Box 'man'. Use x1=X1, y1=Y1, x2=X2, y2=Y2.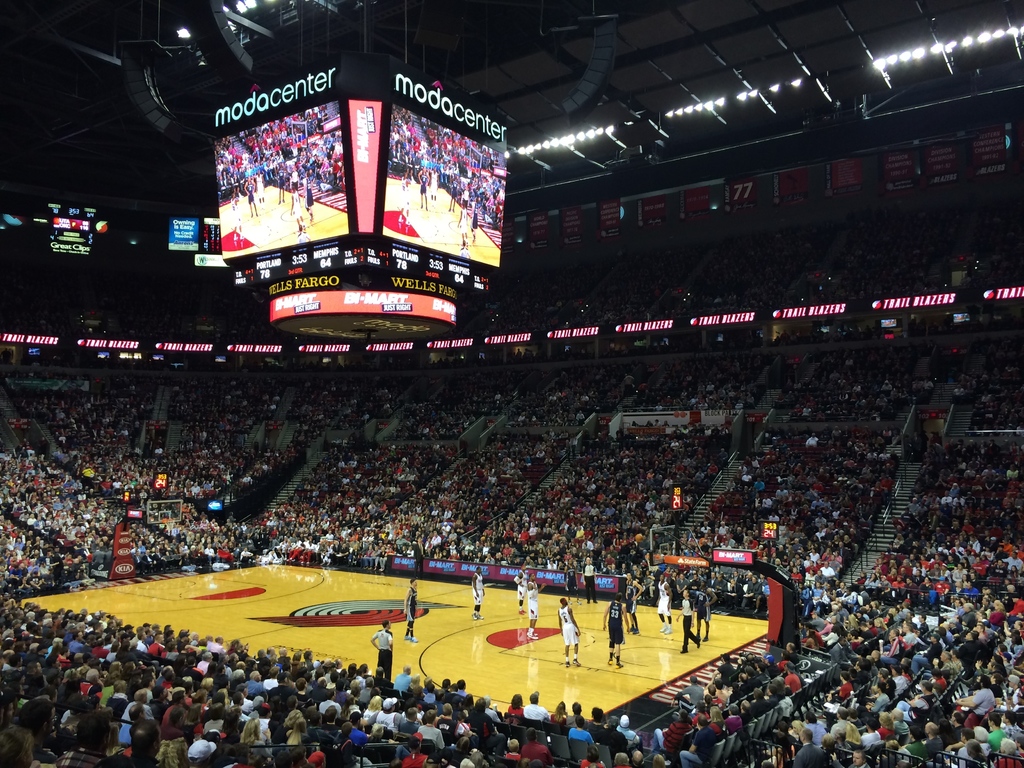
x1=457, y1=243, x2=469, y2=259.
